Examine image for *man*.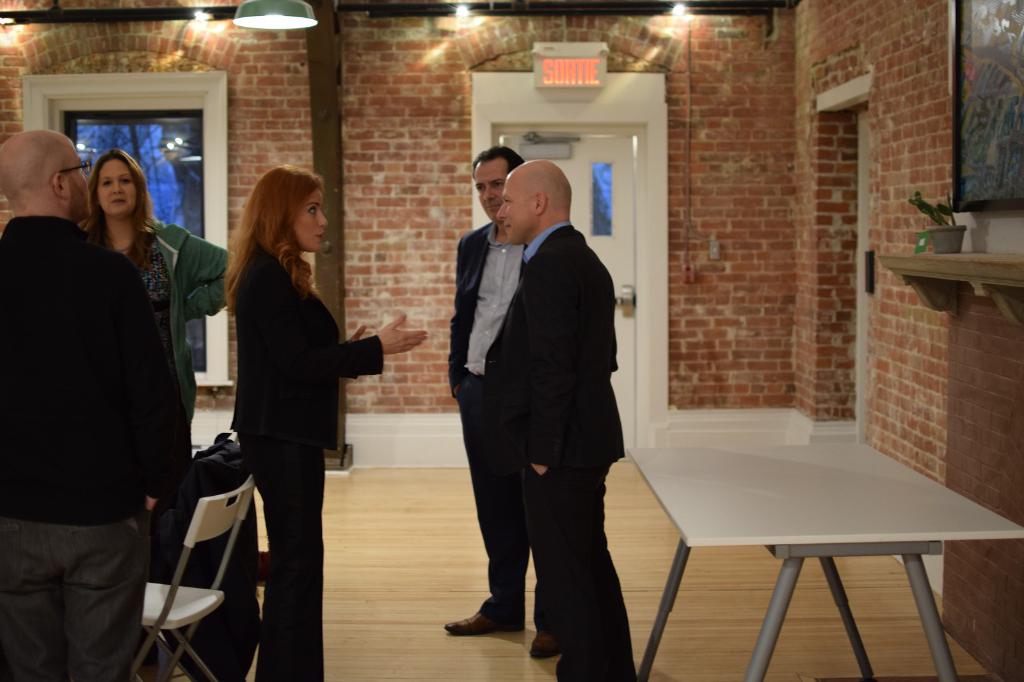
Examination result: l=485, t=157, r=637, b=681.
